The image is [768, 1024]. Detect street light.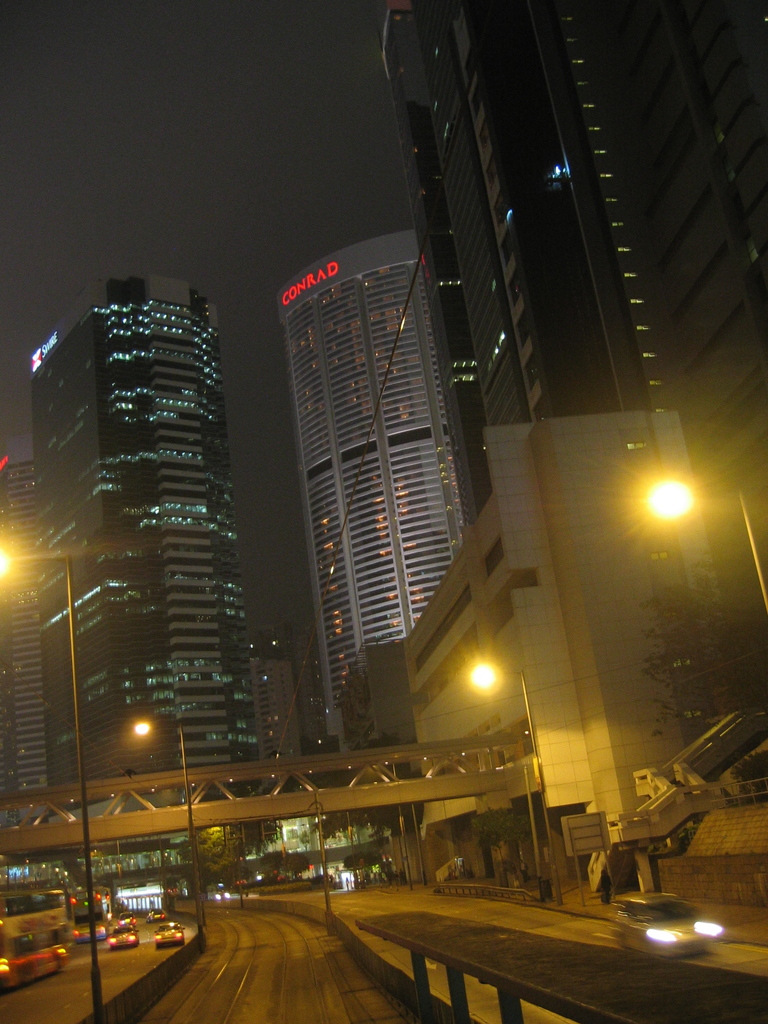
Detection: [x1=128, y1=712, x2=205, y2=945].
